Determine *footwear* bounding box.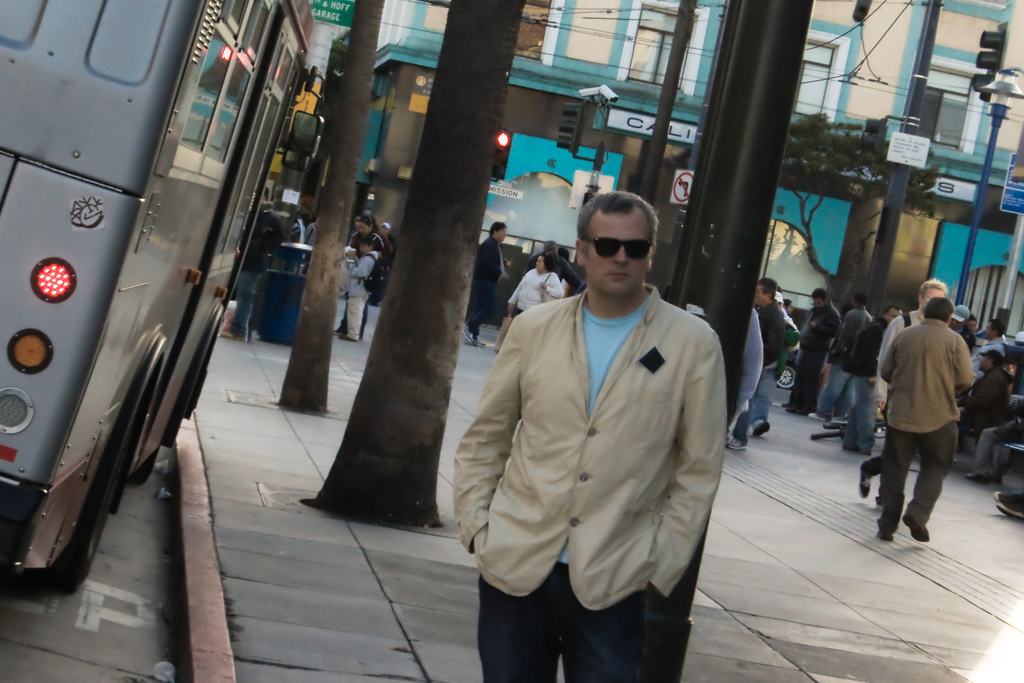
Determined: 467 334 486 347.
